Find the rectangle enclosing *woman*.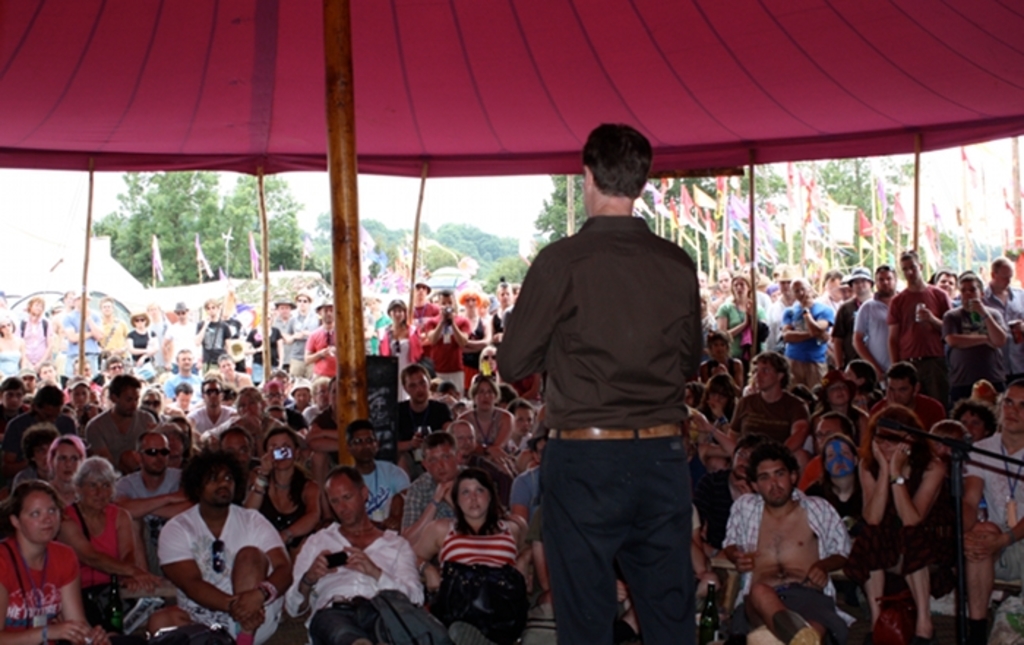
[left=410, top=468, right=530, bottom=644].
